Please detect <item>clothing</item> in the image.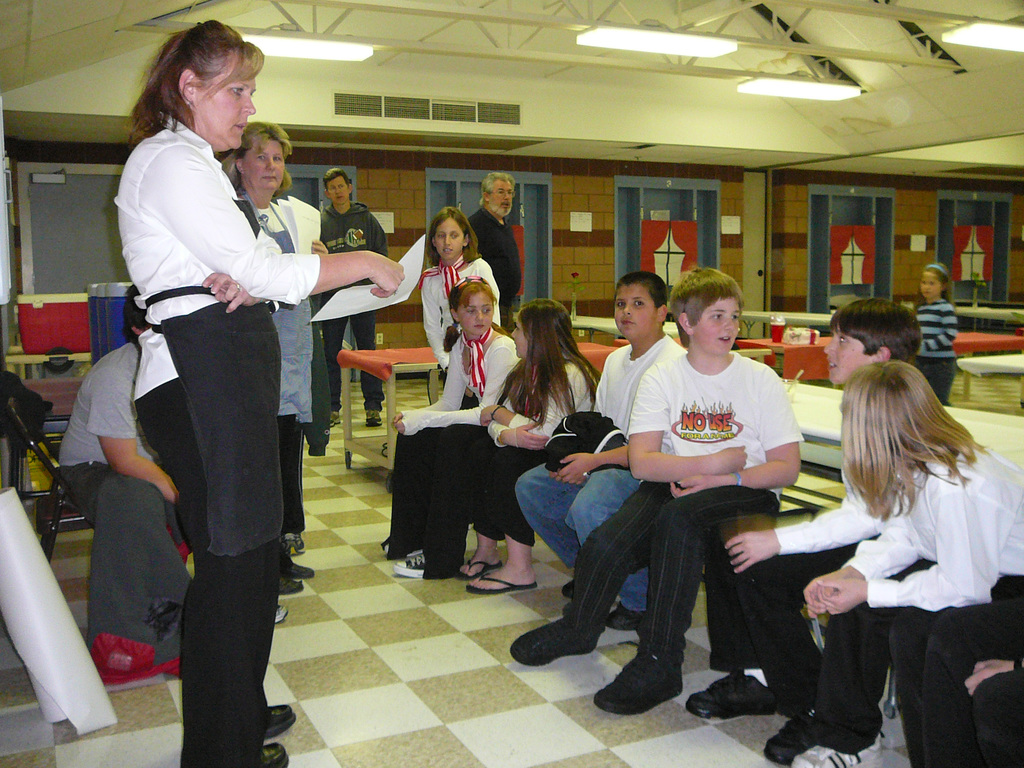
x1=307 y1=202 x2=388 y2=410.
